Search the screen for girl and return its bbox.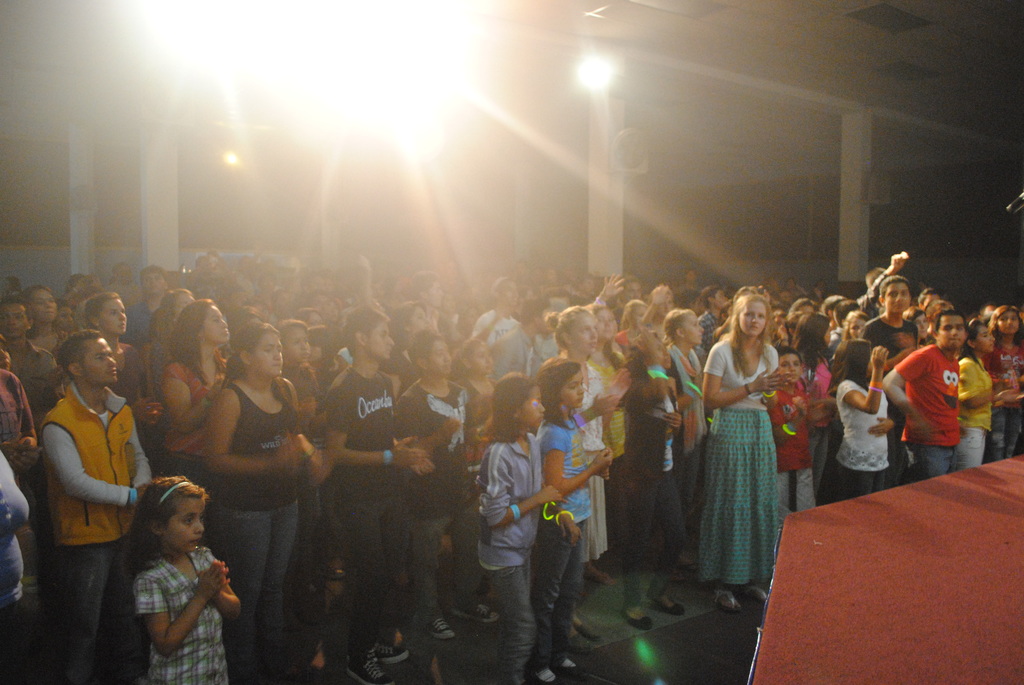
Found: {"left": 539, "top": 357, "right": 608, "bottom": 684}.
